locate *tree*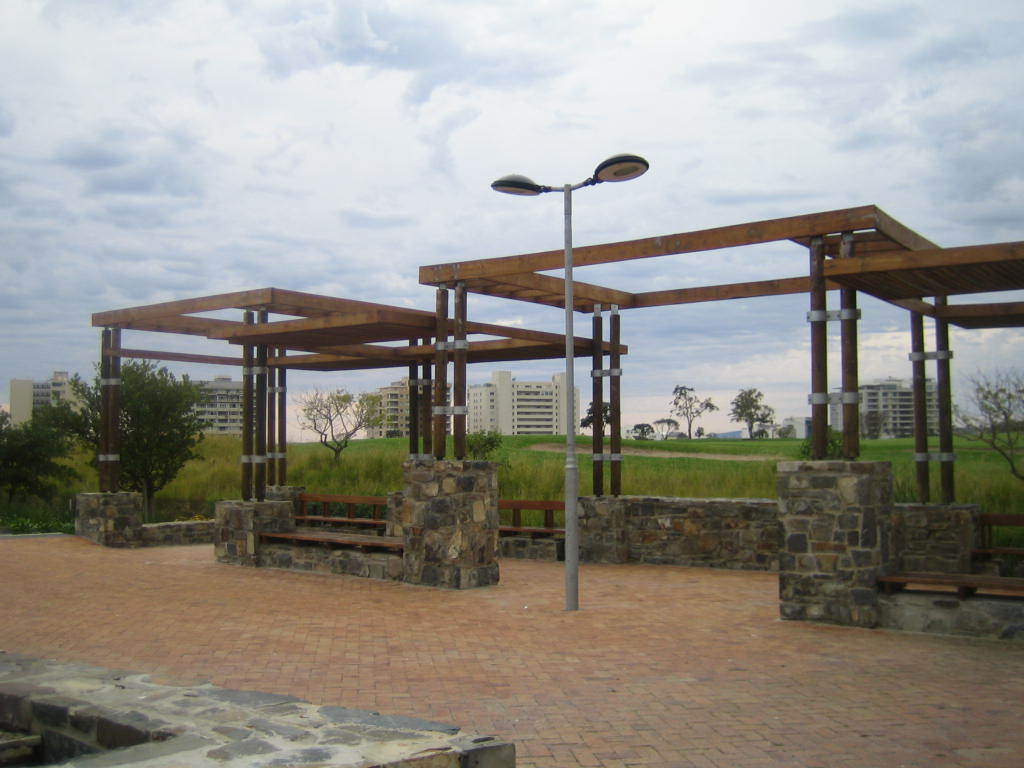
x1=57, y1=351, x2=218, y2=506
